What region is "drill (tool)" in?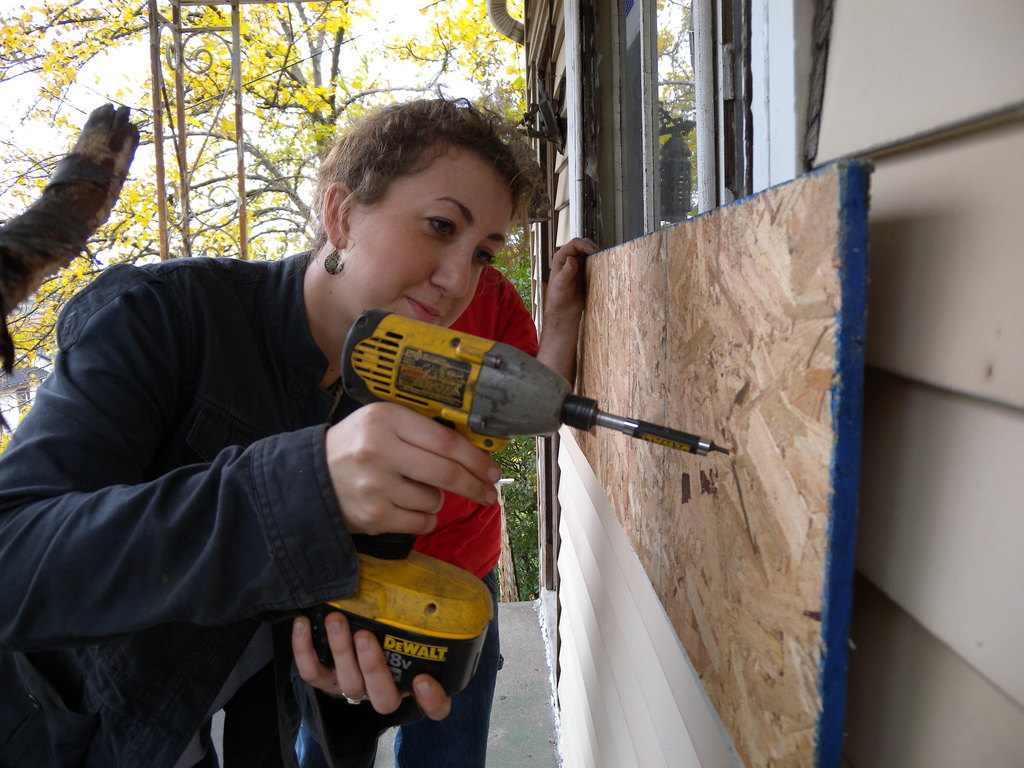
[316,311,735,702].
